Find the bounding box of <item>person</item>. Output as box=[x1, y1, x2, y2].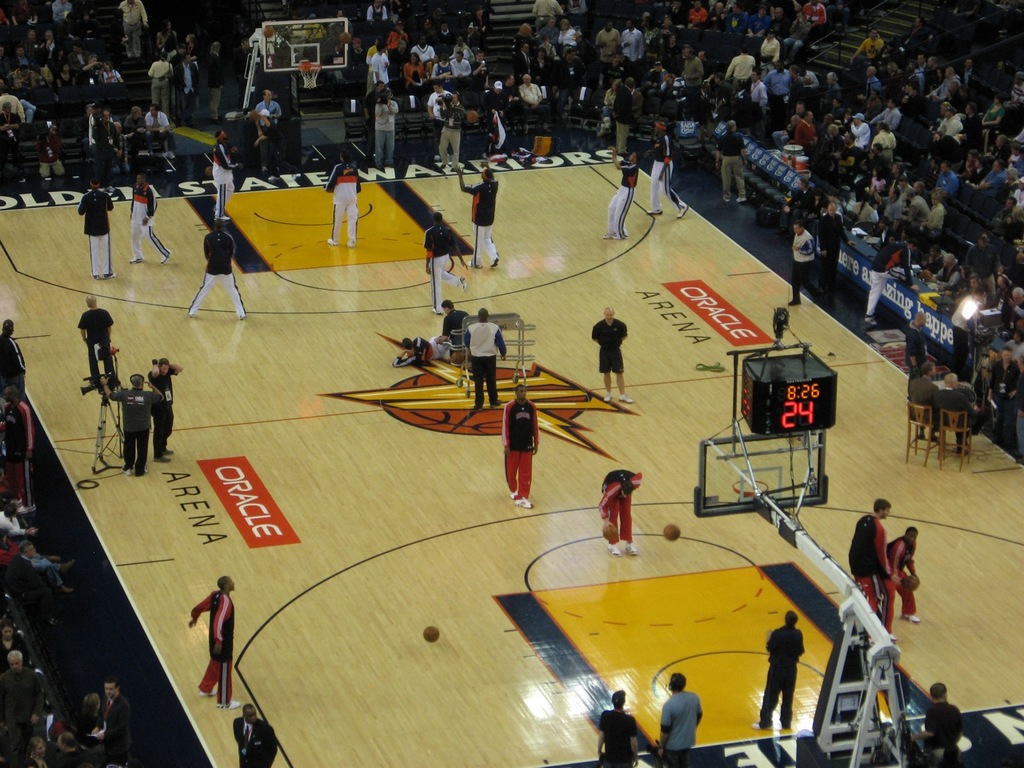
box=[655, 674, 703, 767].
